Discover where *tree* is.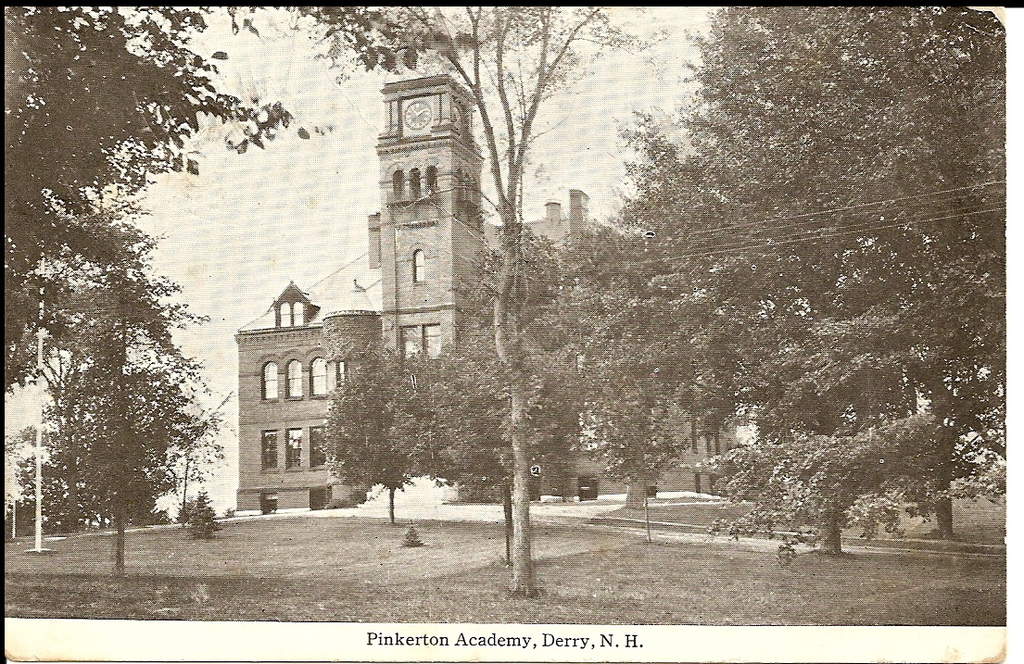
Discovered at [x1=2, y1=3, x2=482, y2=399].
